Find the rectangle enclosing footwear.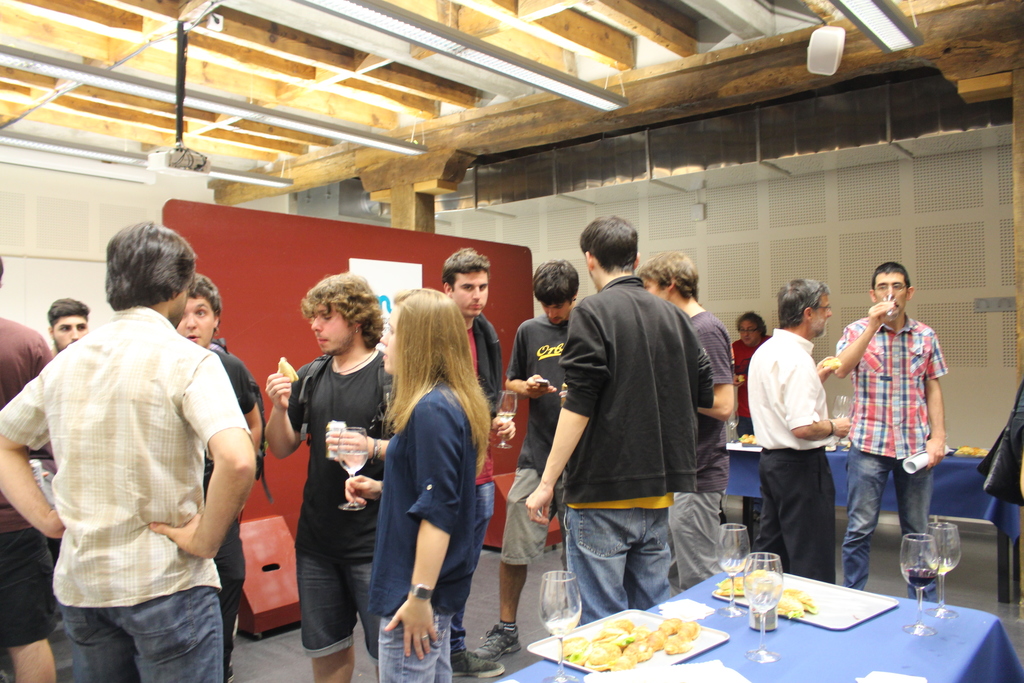
locate(451, 644, 502, 682).
